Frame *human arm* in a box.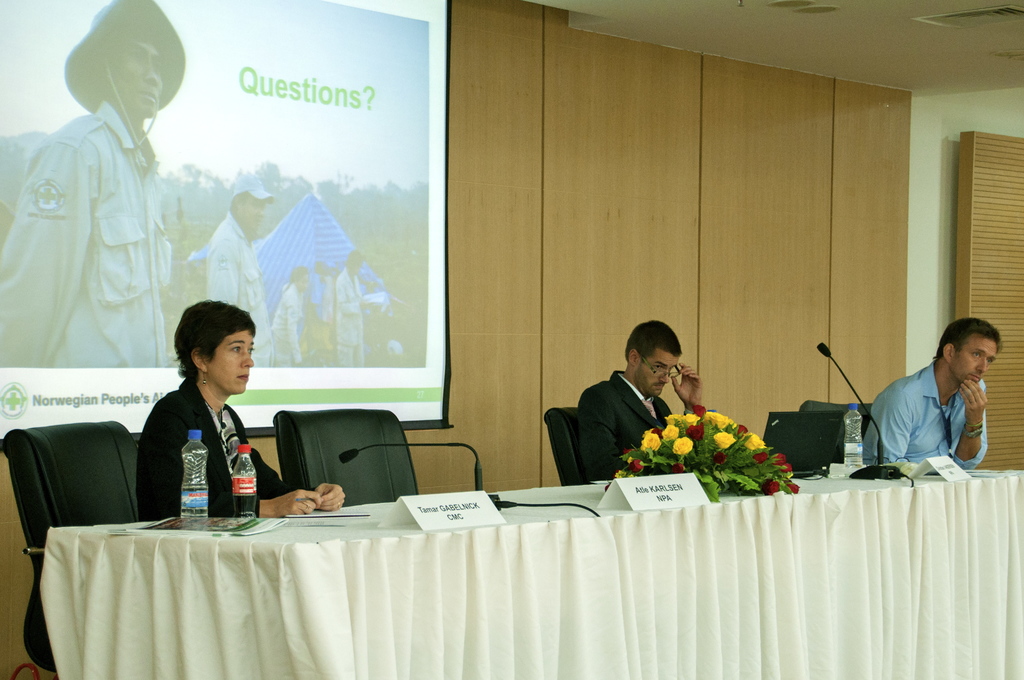
detection(952, 378, 995, 469).
